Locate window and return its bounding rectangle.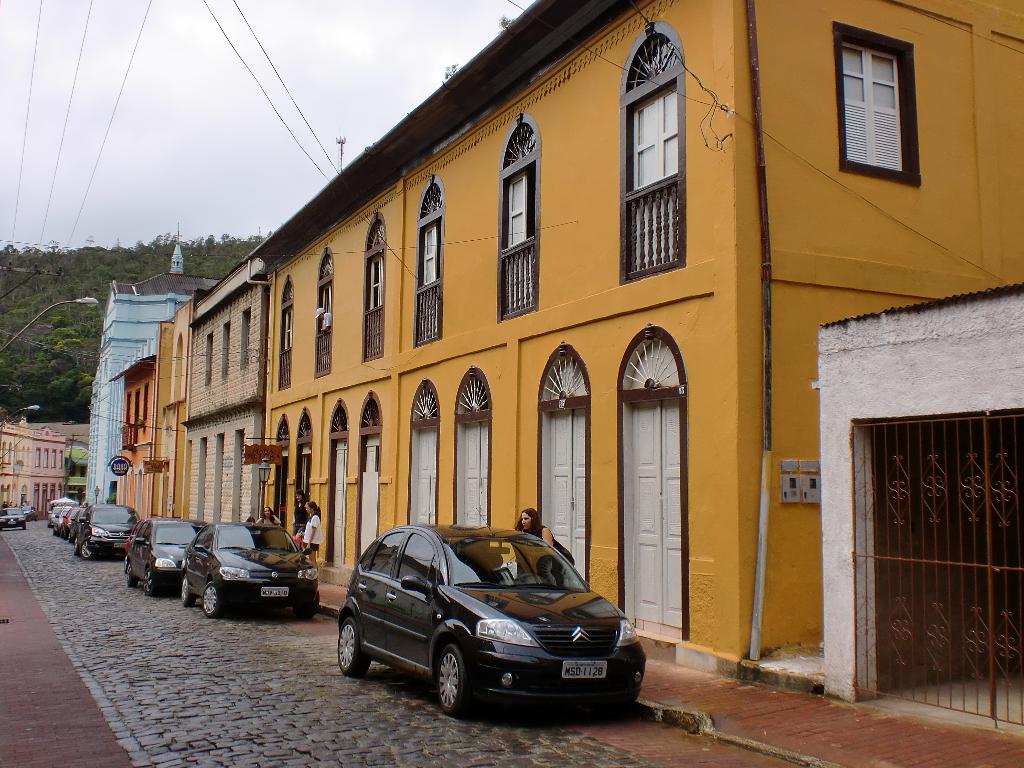
(278,273,295,393).
